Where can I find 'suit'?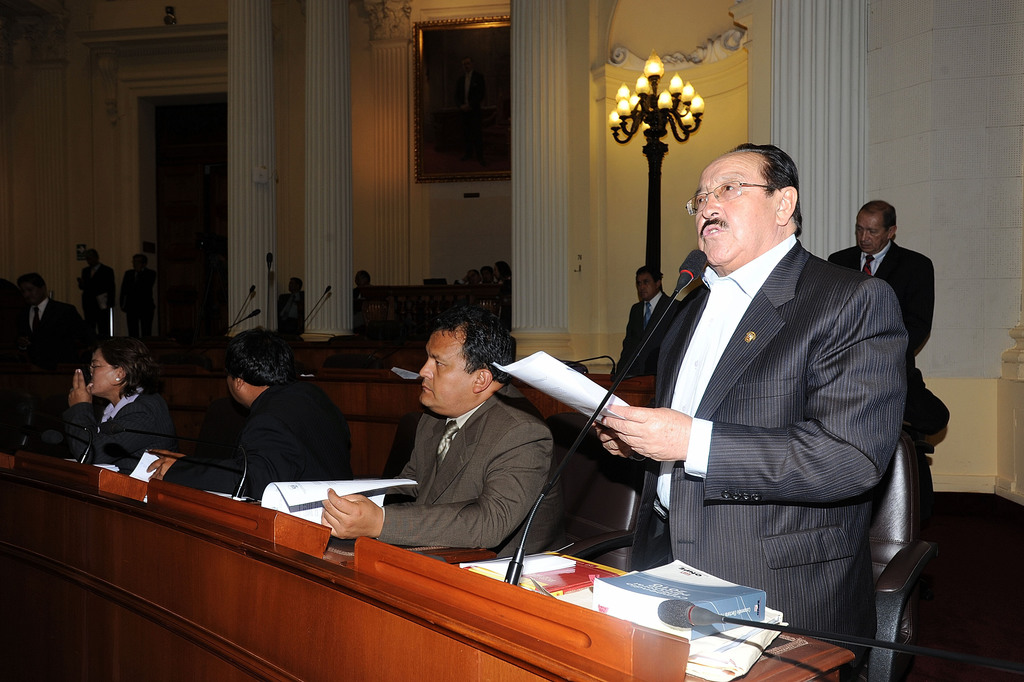
You can find it at bbox=[376, 384, 566, 552].
